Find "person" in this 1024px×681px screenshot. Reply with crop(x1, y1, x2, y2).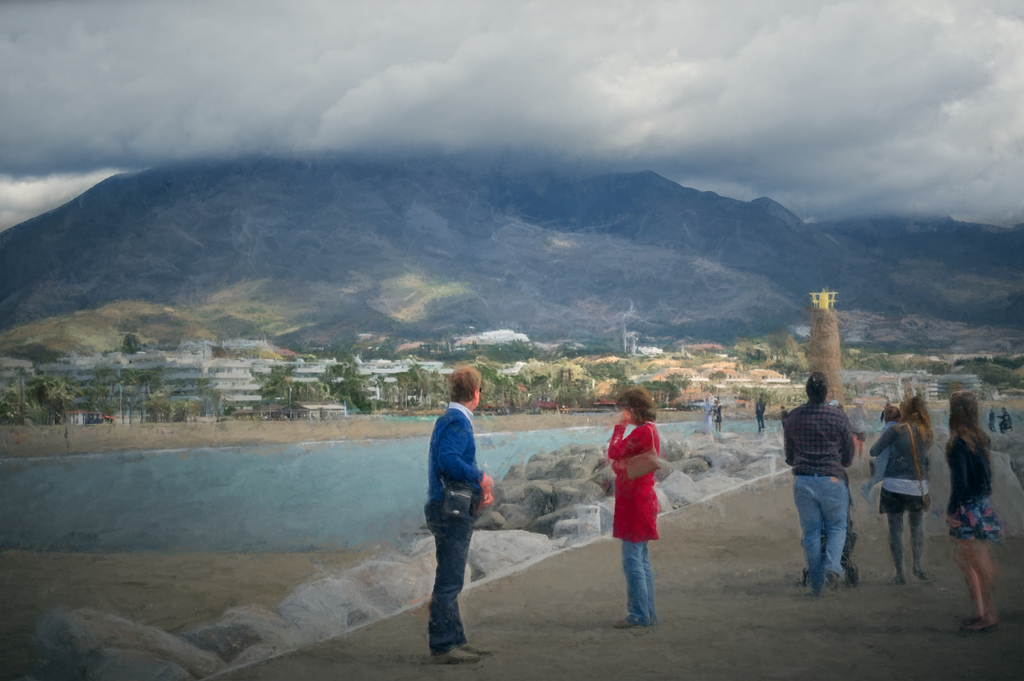
crop(998, 406, 1012, 433).
